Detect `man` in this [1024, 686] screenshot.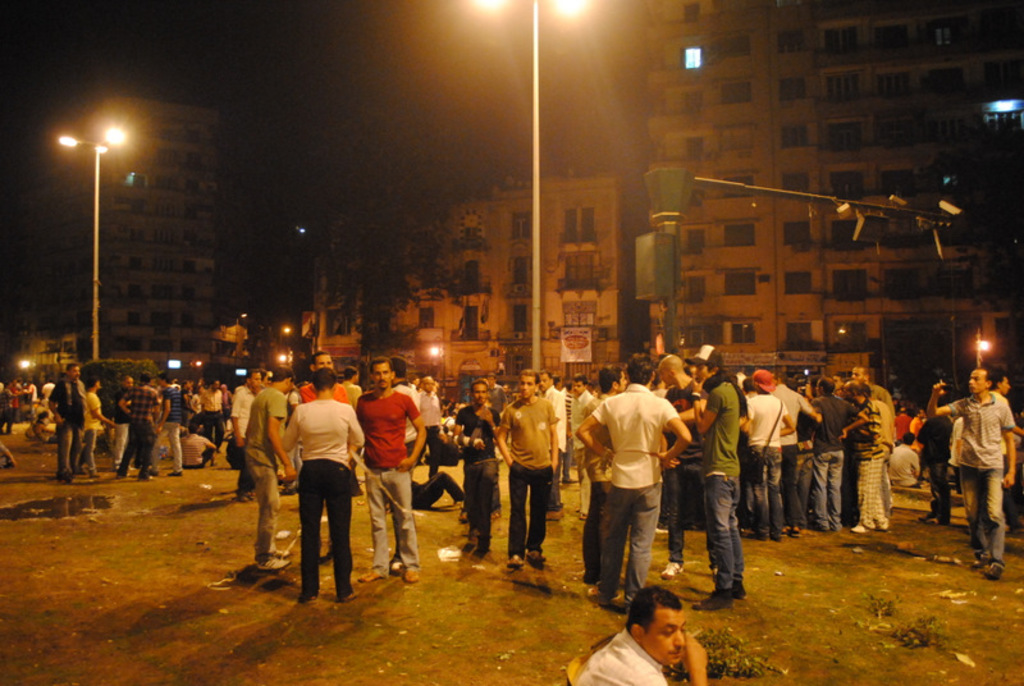
Detection: left=355, top=358, right=421, bottom=590.
